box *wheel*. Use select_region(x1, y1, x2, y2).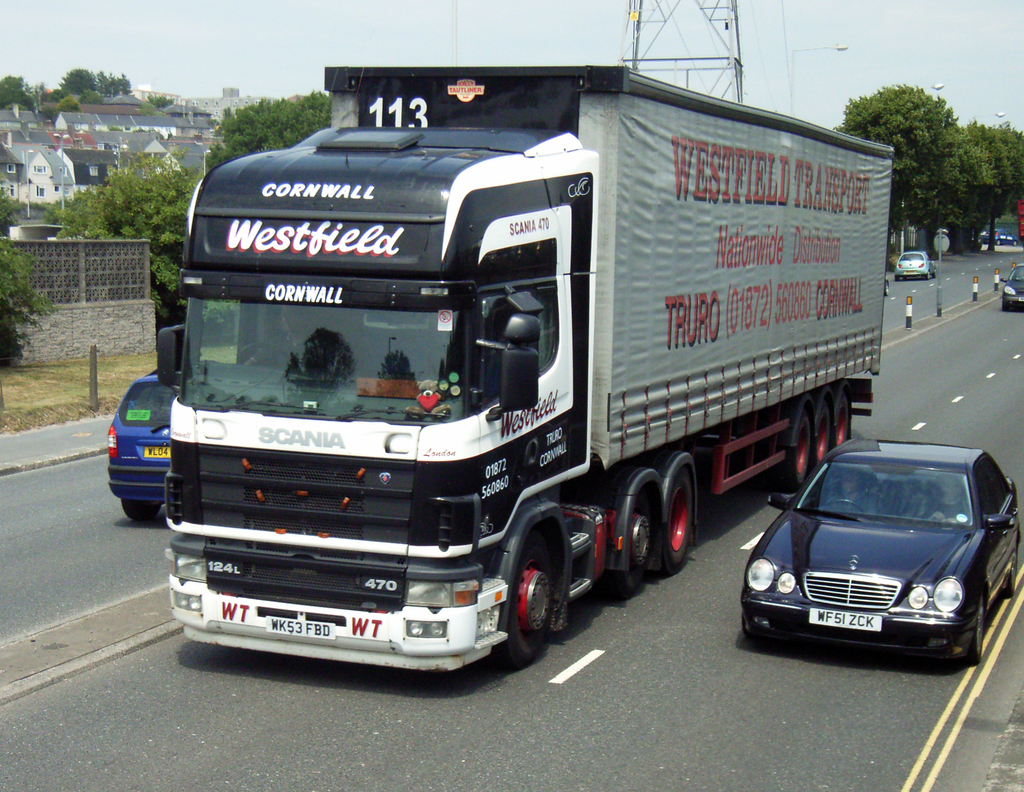
select_region(830, 395, 851, 446).
